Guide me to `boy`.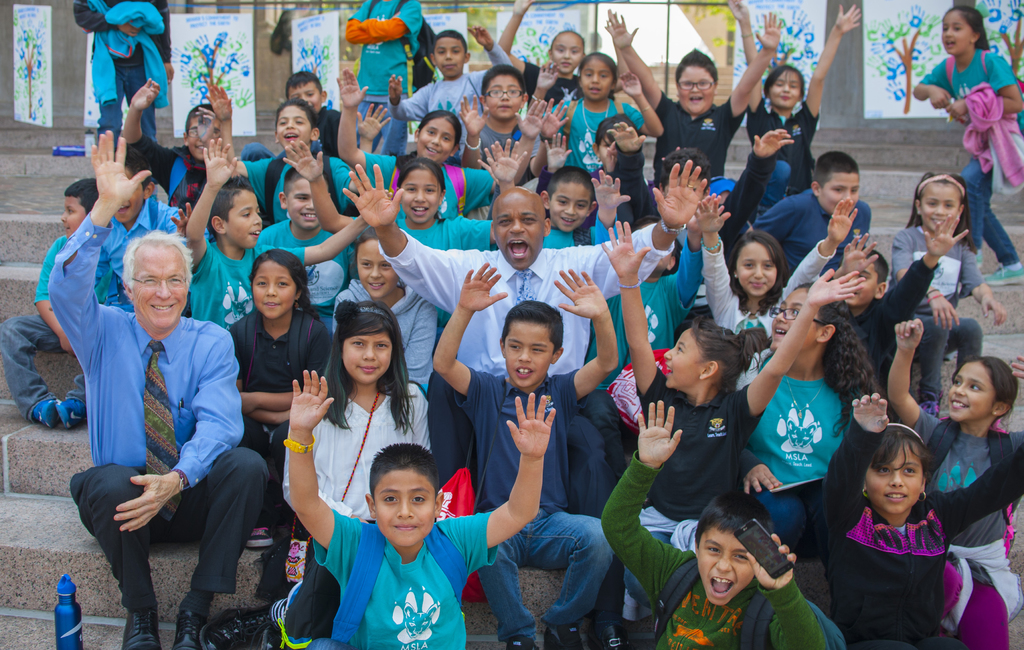
Guidance: bbox=[388, 28, 515, 159].
